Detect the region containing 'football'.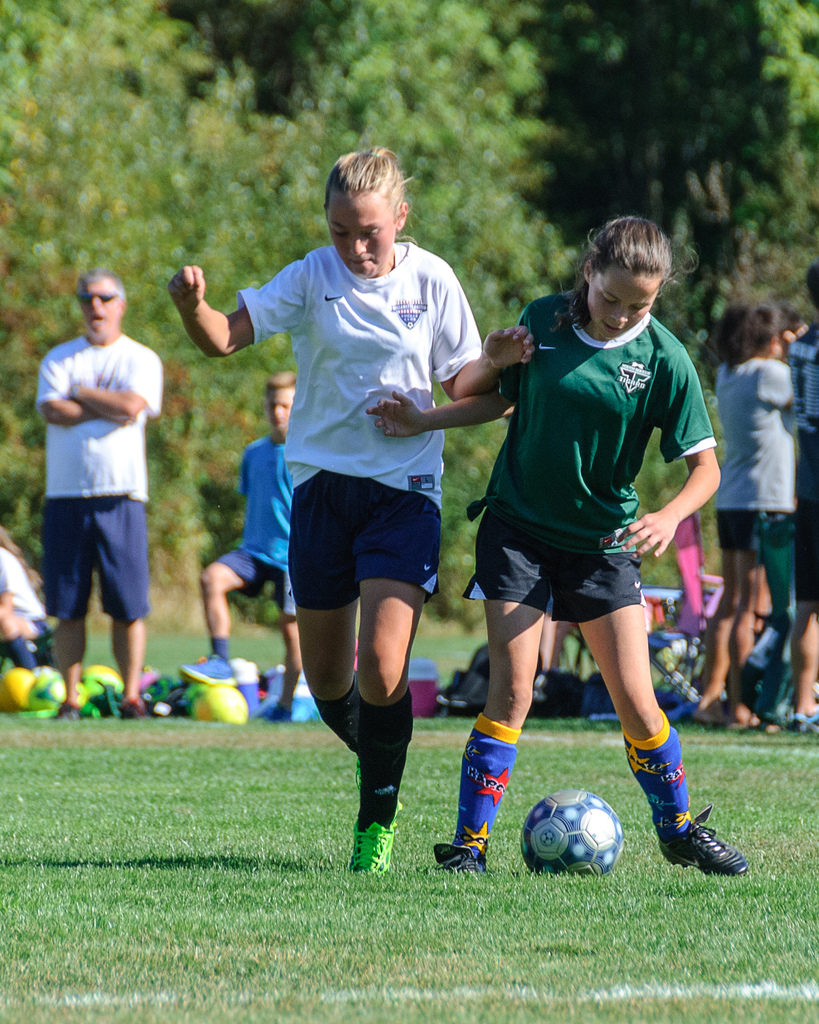
pyautogui.locateOnScreen(0, 664, 37, 717).
